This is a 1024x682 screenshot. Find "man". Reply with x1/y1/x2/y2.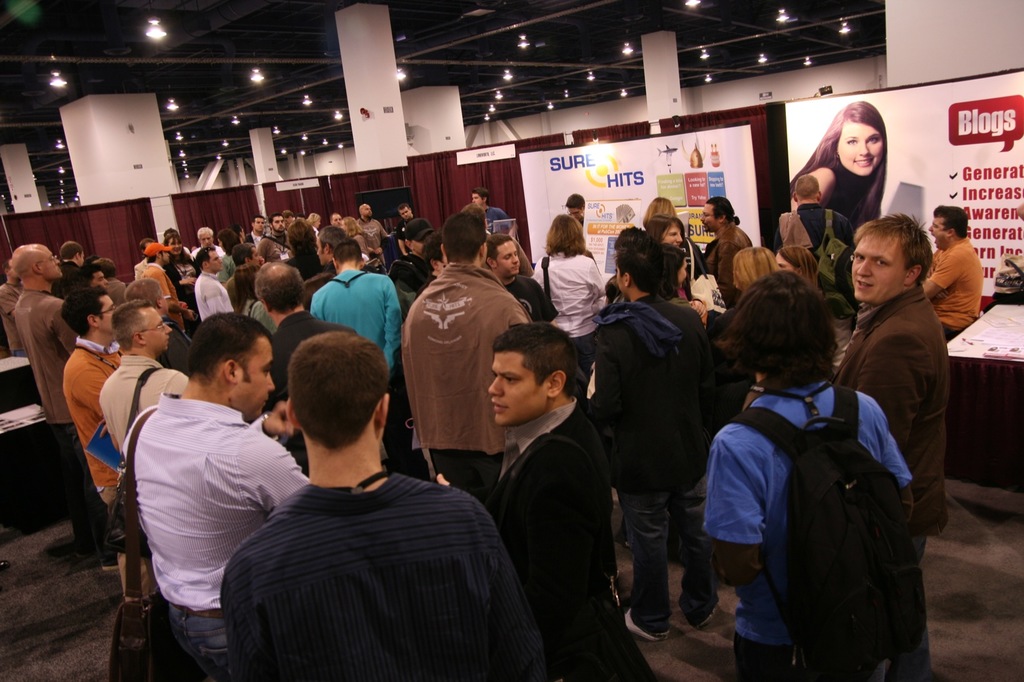
356/194/393/278.
